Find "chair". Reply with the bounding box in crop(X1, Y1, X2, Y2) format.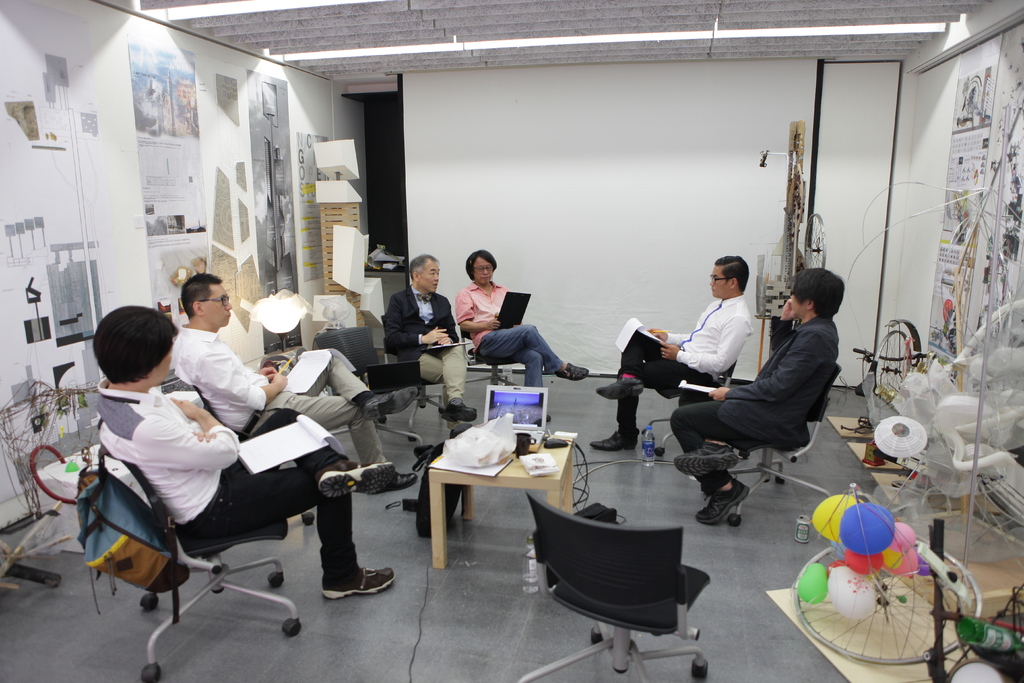
crop(166, 372, 316, 529).
